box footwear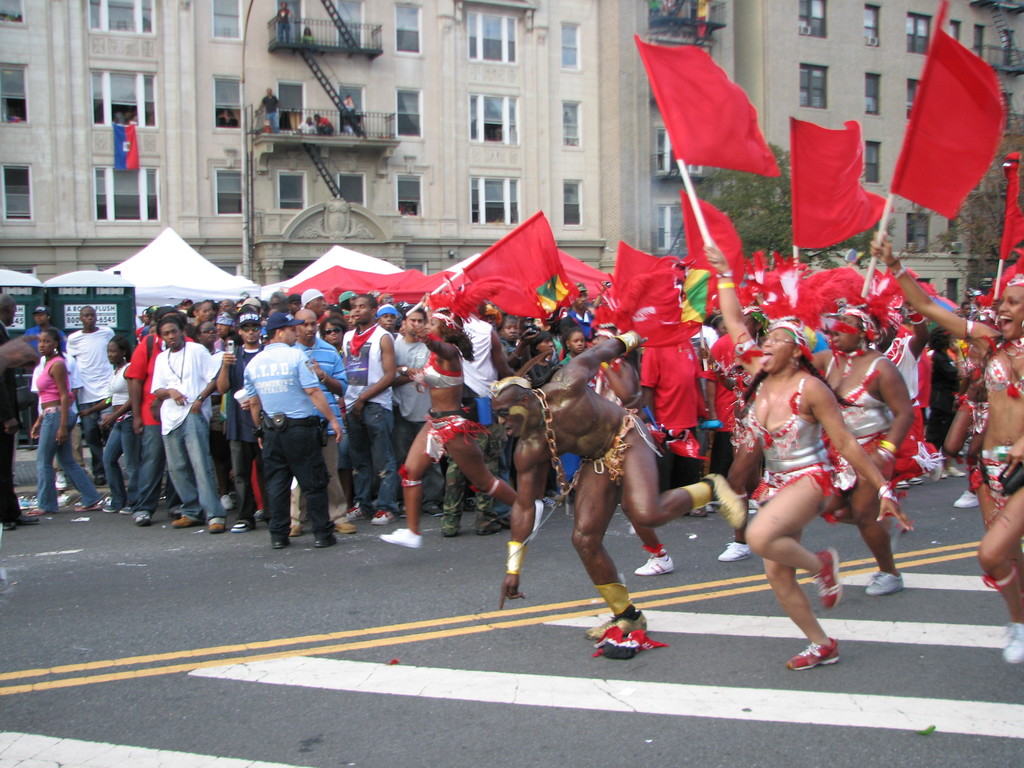
region(909, 476, 922, 483)
